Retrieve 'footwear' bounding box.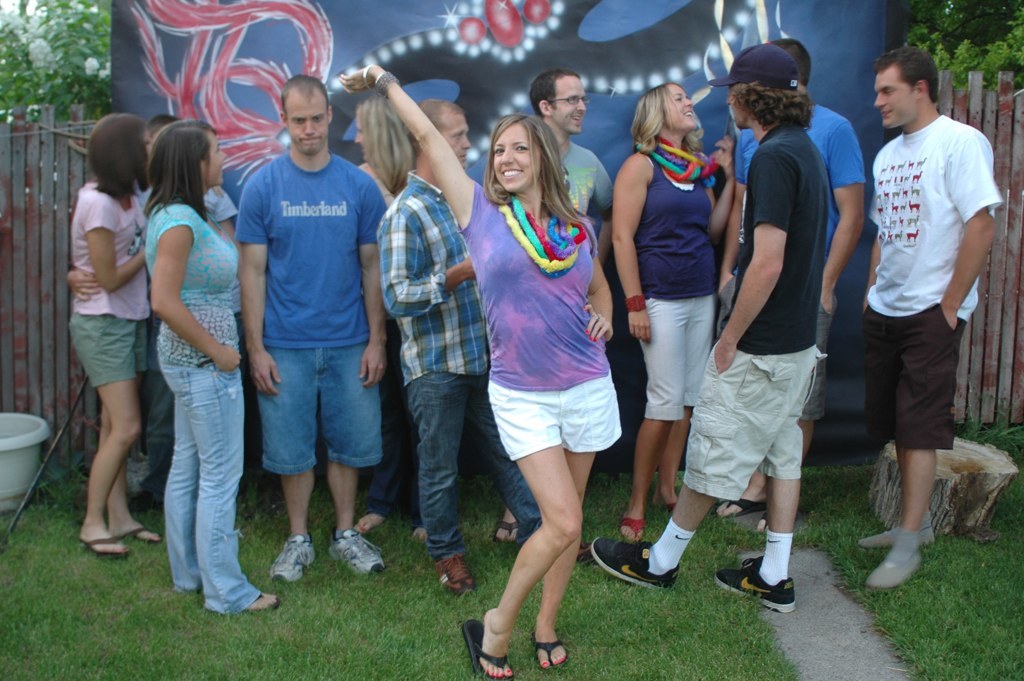
Bounding box: {"x1": 332, "y1": 528, "x2": 387, "y2": 579}.
